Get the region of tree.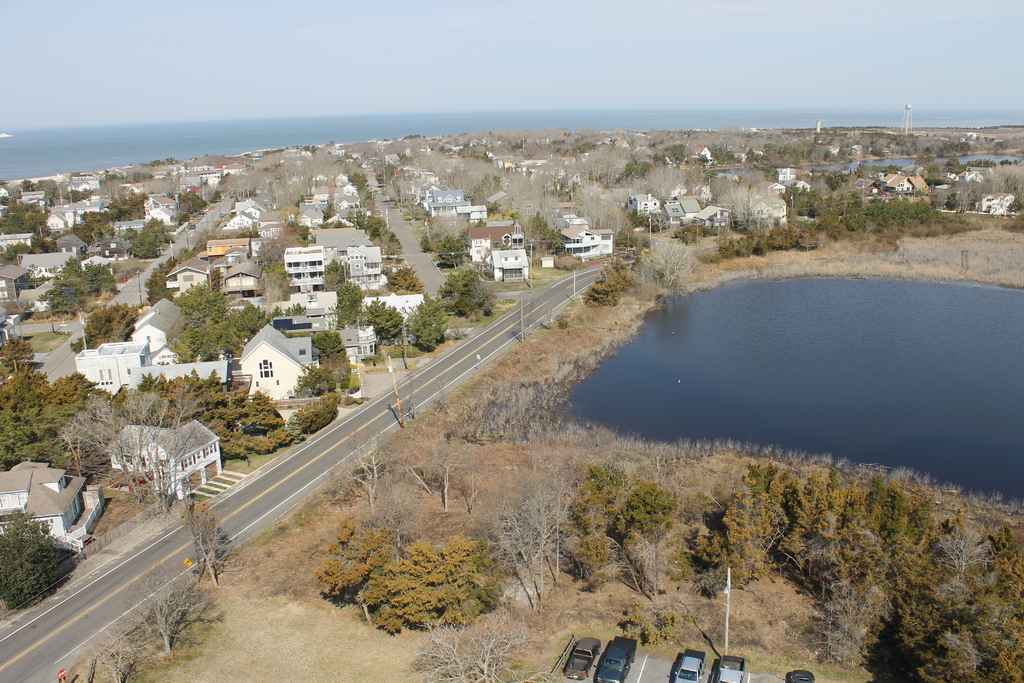
353 440 387 513.
